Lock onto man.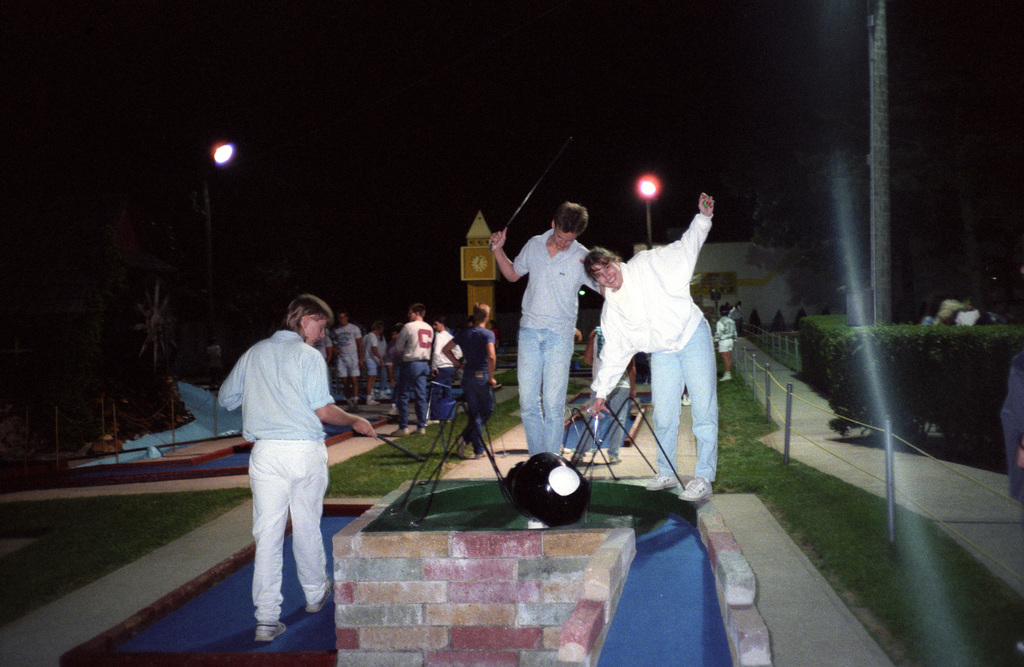
Locked: detection(506, 194, 604, 450).
